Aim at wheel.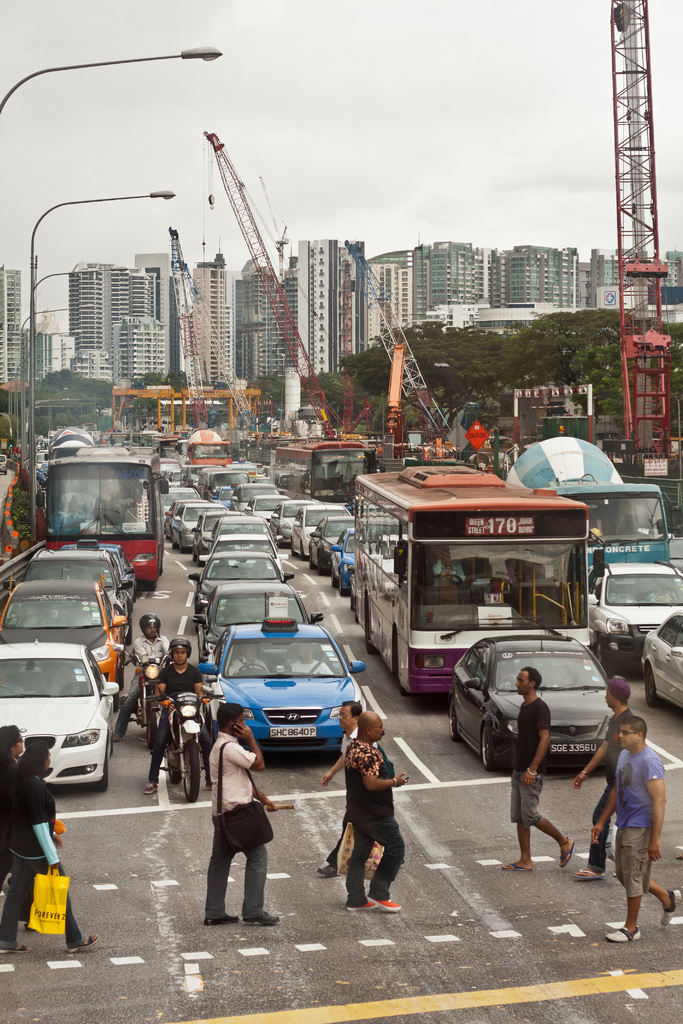
Aimed at [left=96, top=751, right=111, bottom=790].
